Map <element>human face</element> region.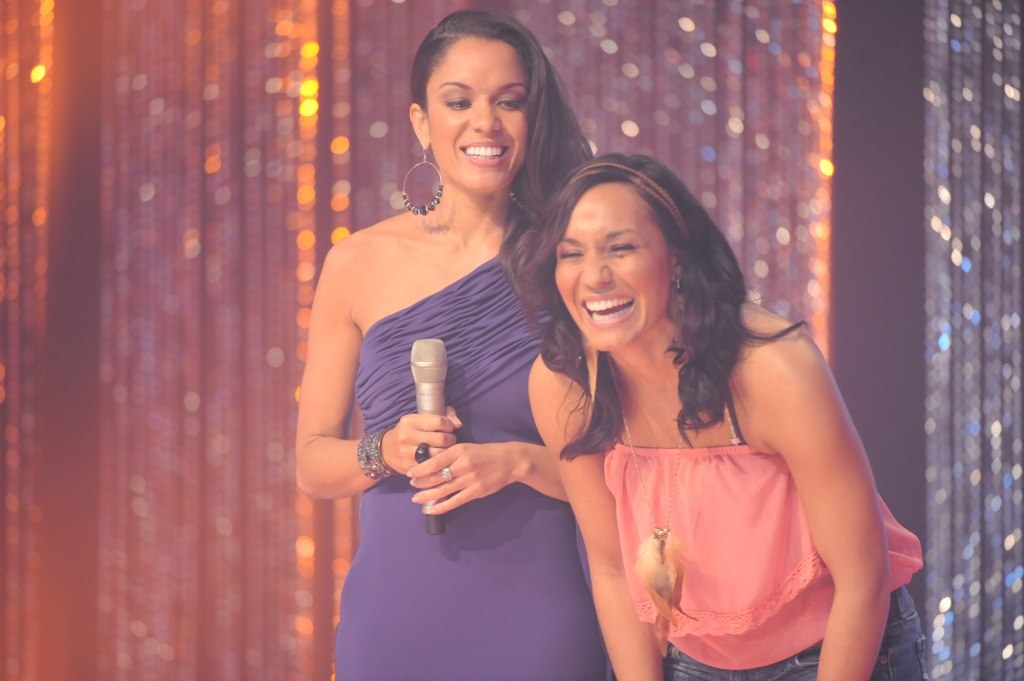
Mapped to box(424, 37, 530, 191).
